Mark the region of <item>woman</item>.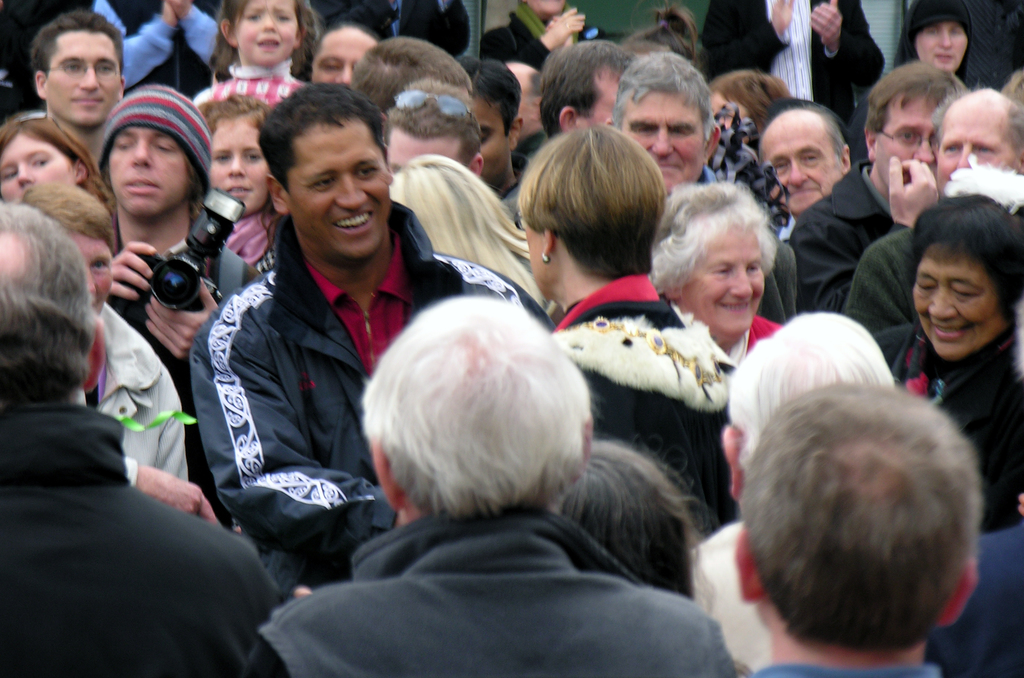
Region: box(619, 0, 700, 63).
